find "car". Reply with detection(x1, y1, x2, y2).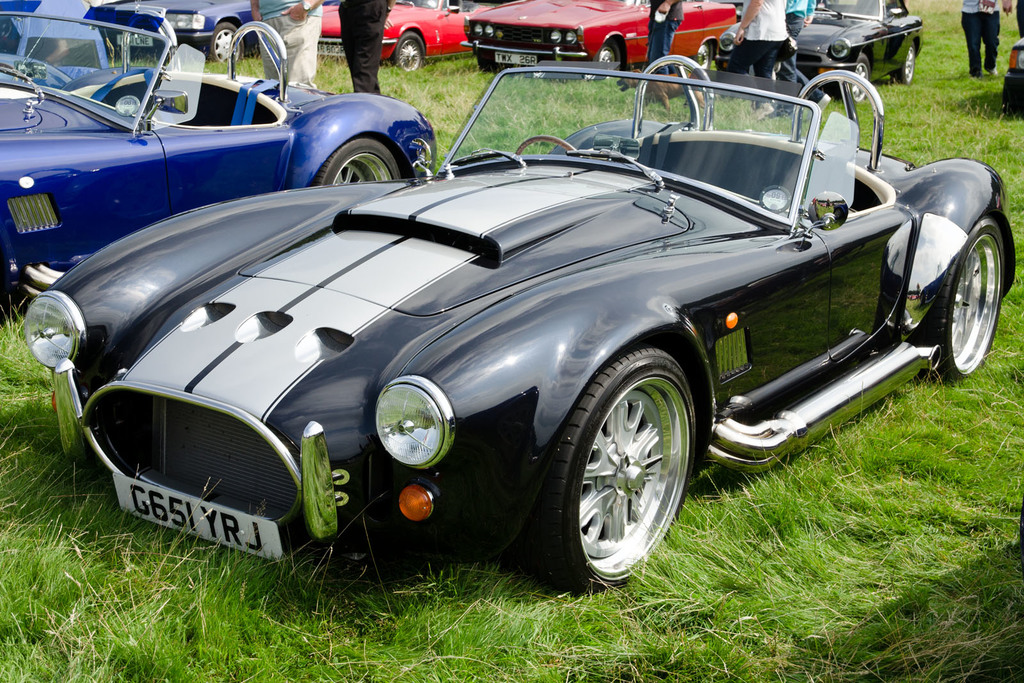
detection(463, 0, 733, 87).
